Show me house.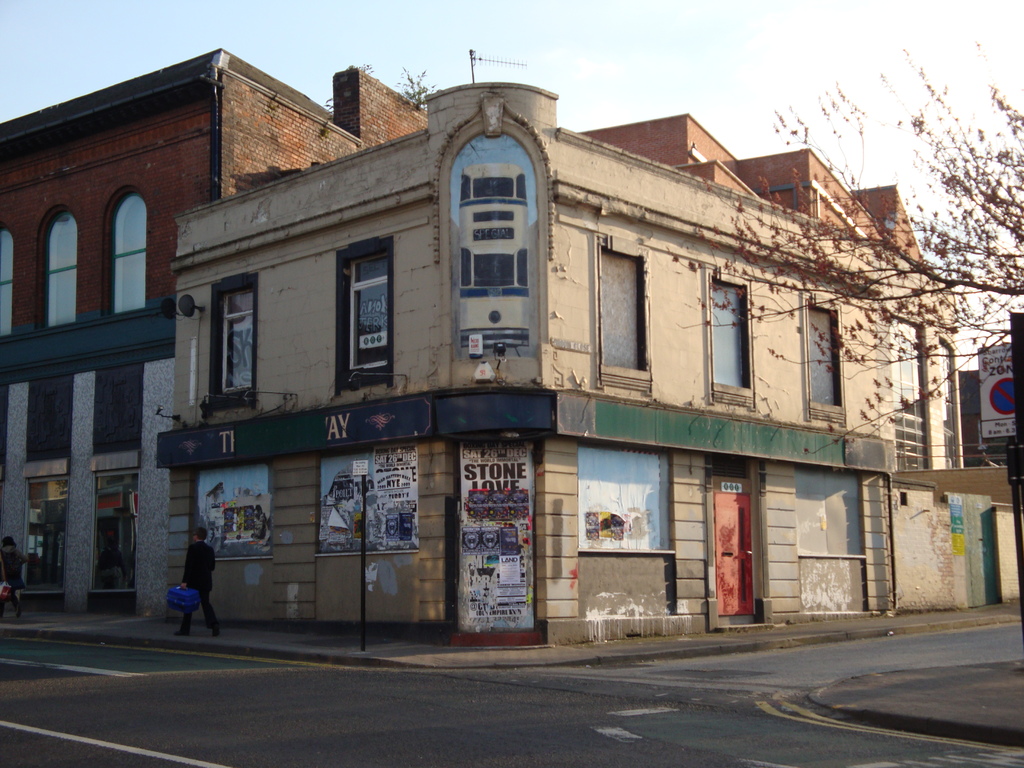
house is here: locate(9, 45, 288, 604).
